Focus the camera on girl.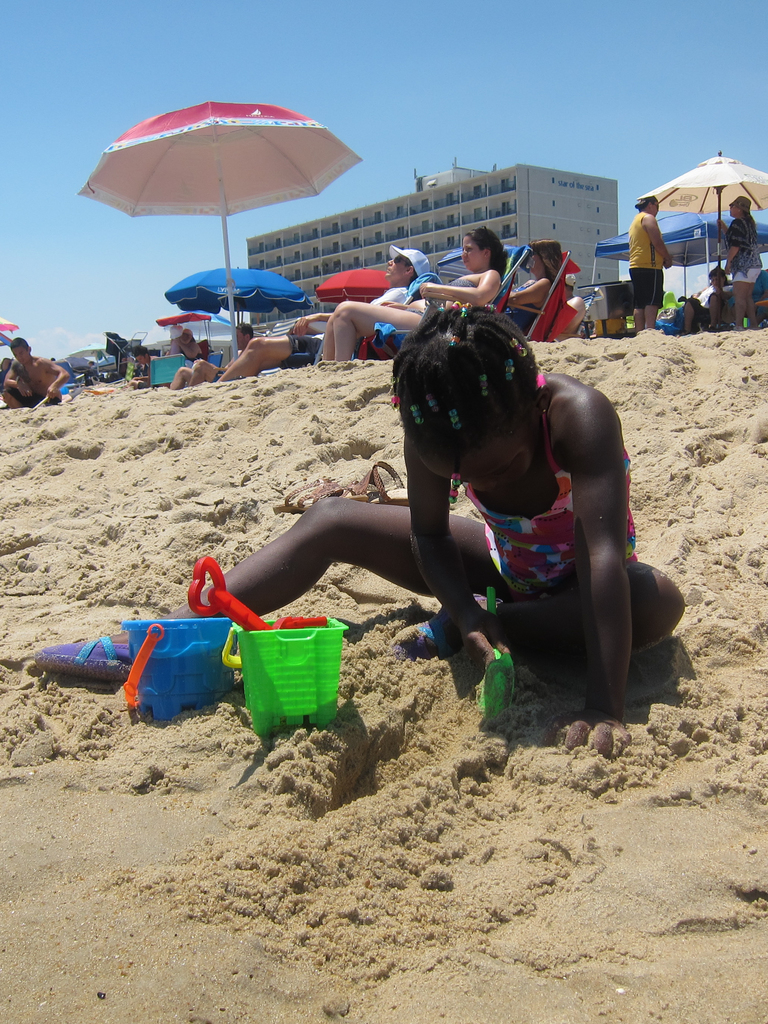
Focus region: region(317, 222, 508, 368).
